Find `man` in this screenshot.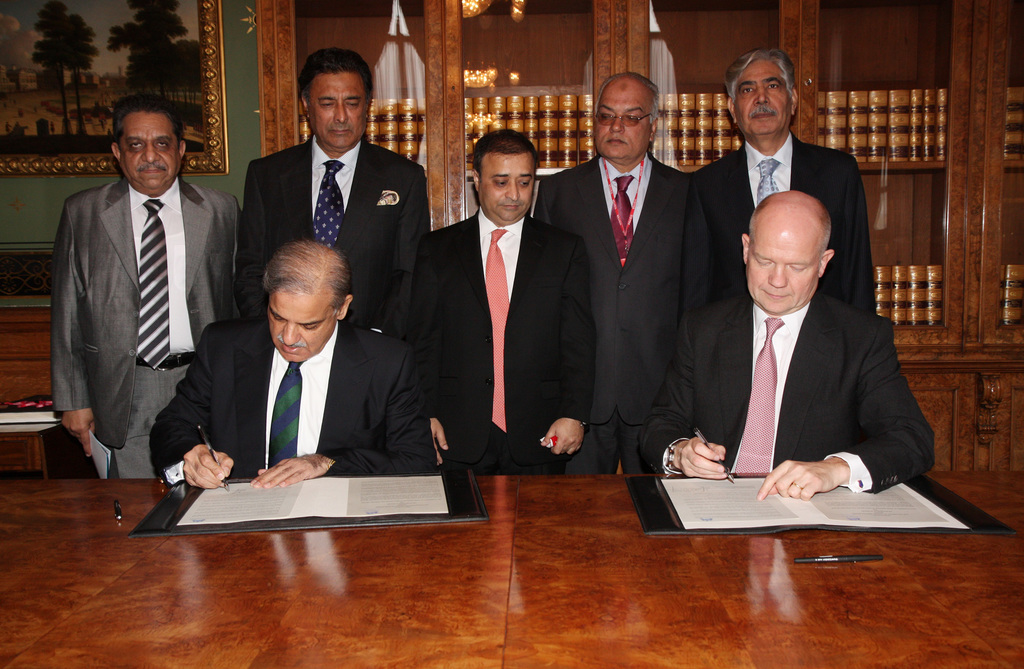
The bounding box for `man` is BBox(684, 51, 884, 318).
